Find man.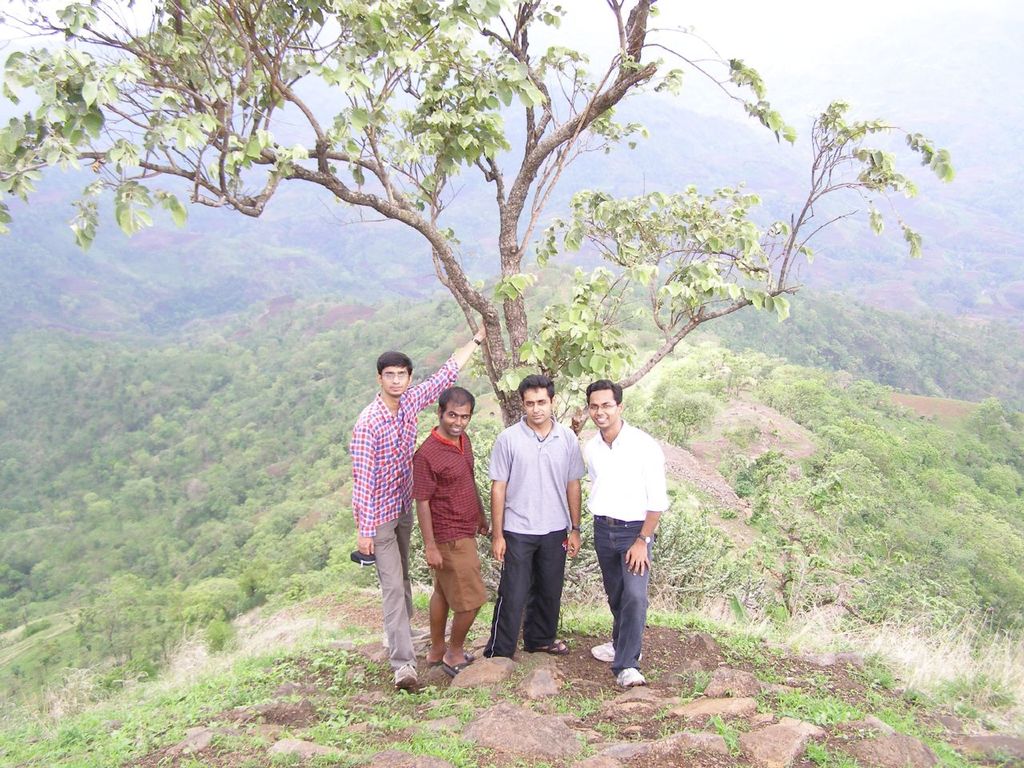
l=581, t=379, r=674, b=682.
